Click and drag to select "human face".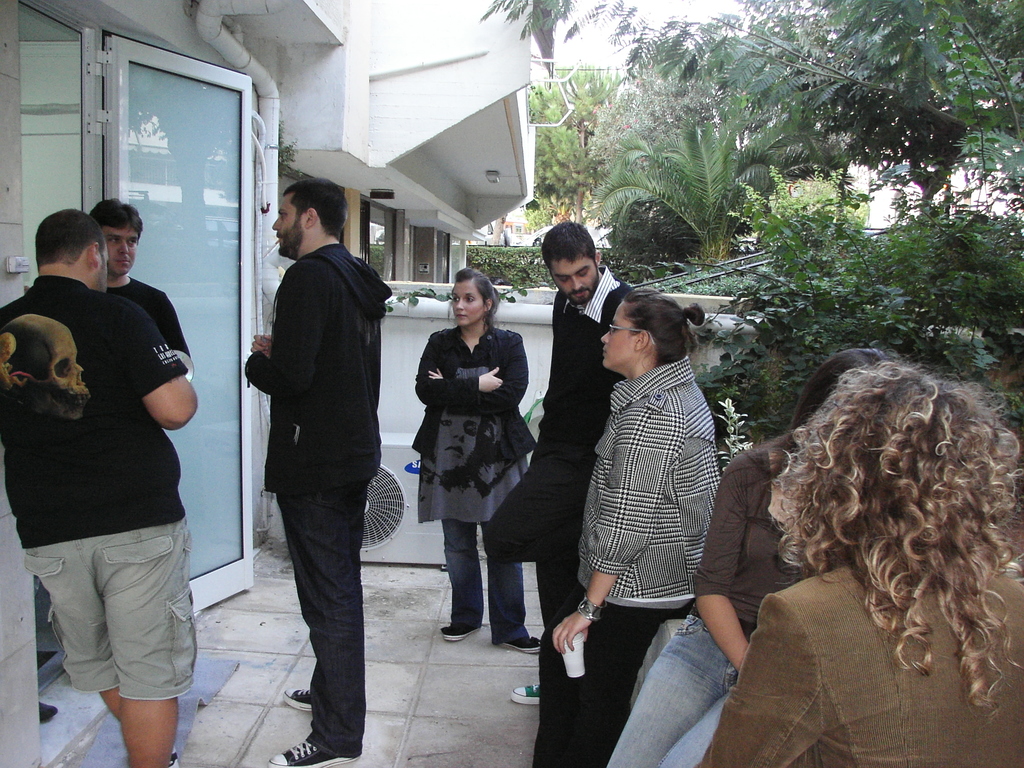
Selection: (273,194,294,245).
